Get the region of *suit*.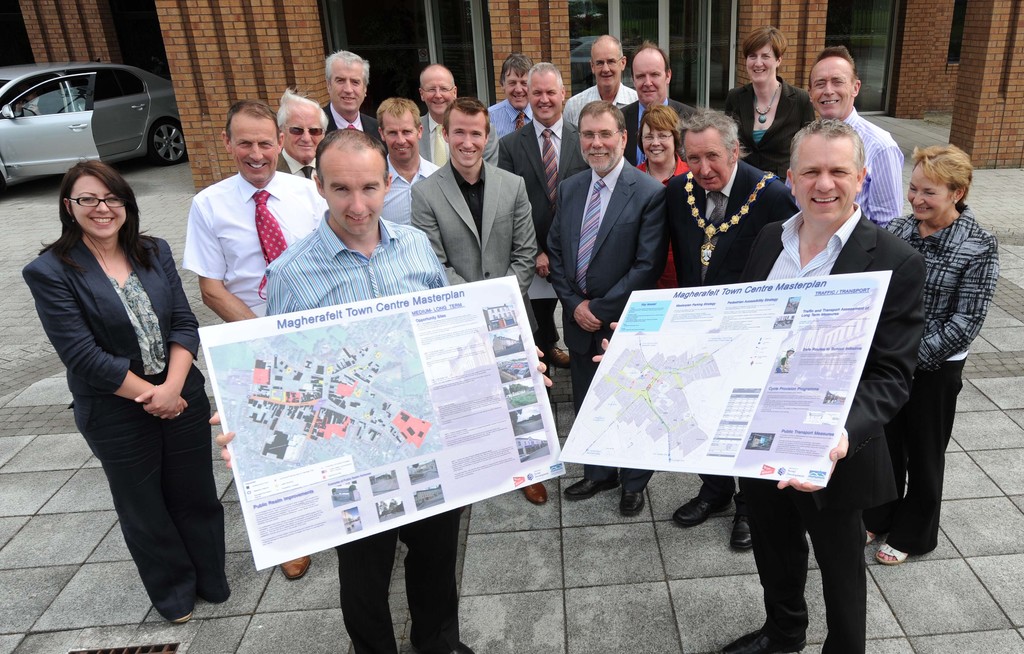
x1=545, y1=94, x2=671, y2=348.
